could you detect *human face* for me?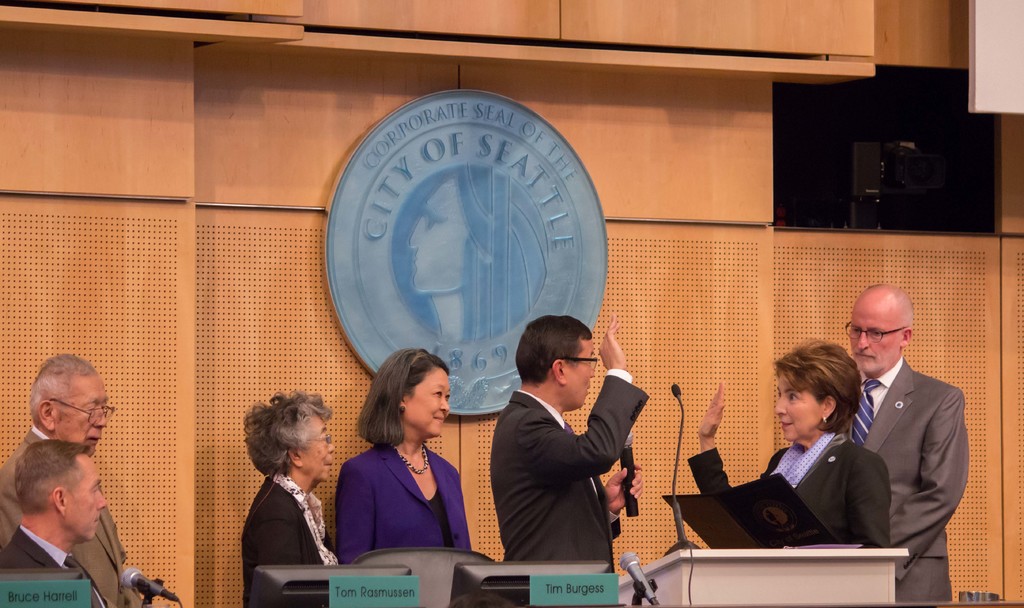
Detection result: 564, 342, 600, 413.
